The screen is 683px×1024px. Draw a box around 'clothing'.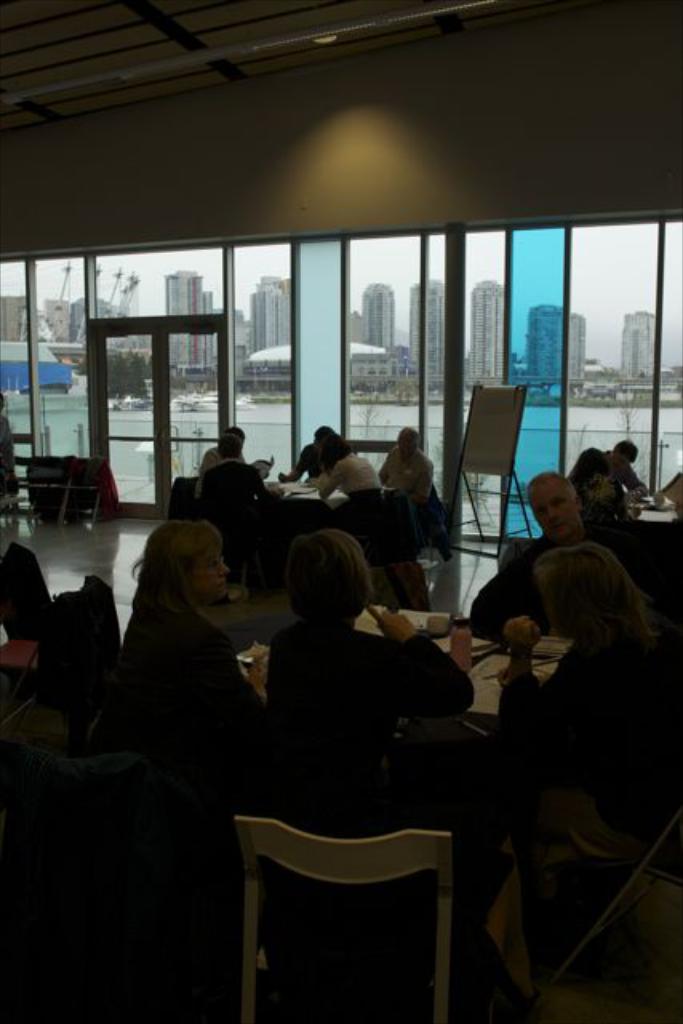
box=[83, 595, 267, 773].
